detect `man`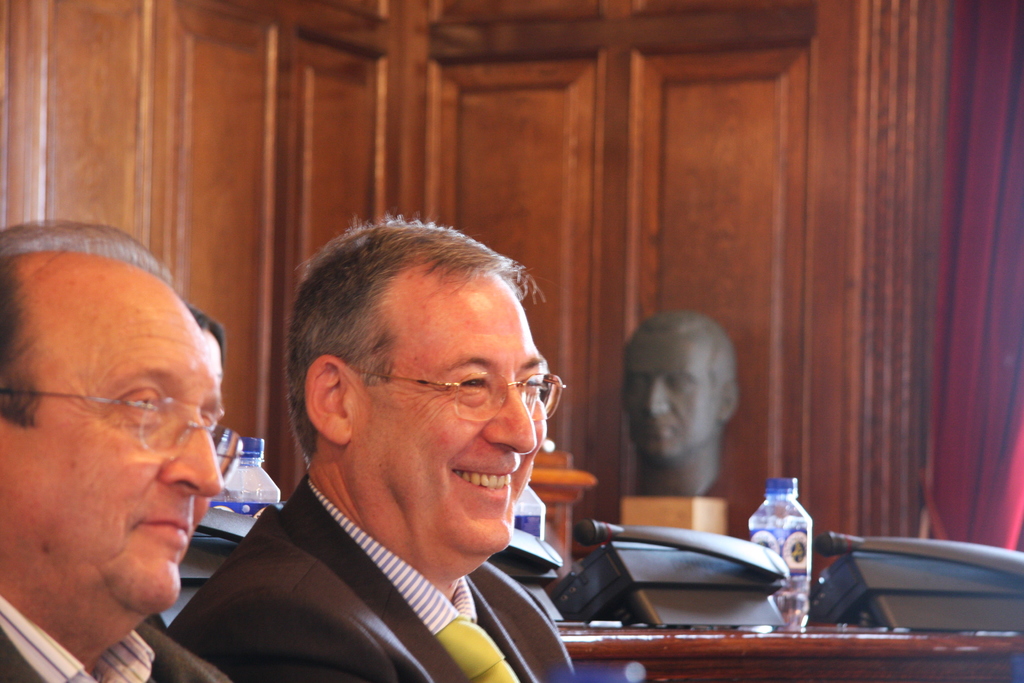
<bbox>161, 215, 586, 682</bbox>
